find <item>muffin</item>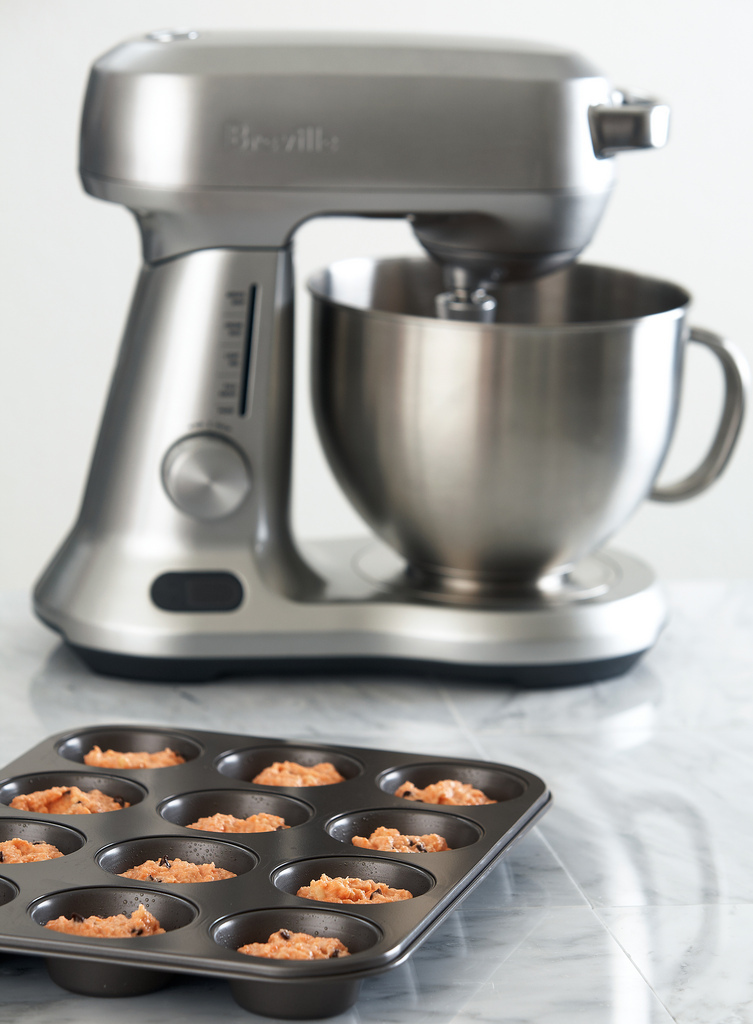
<box>5,774,138,816</box>
